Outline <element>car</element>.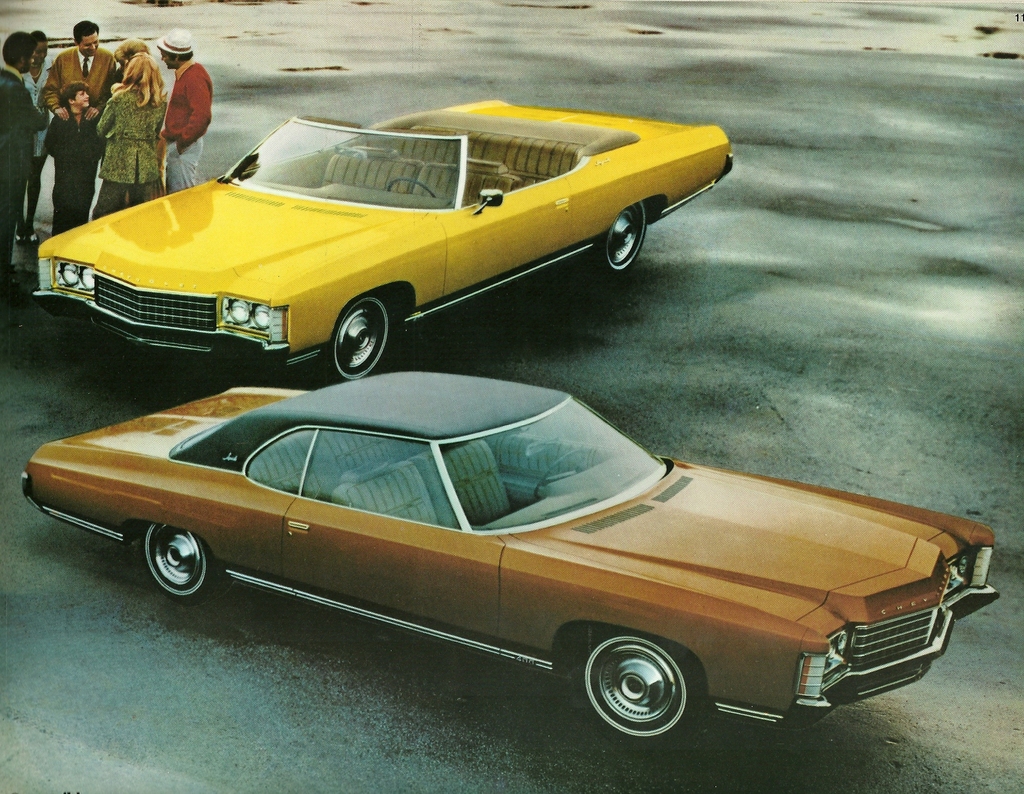
Outline: left=33, top=114, right=739, bottom=380.
